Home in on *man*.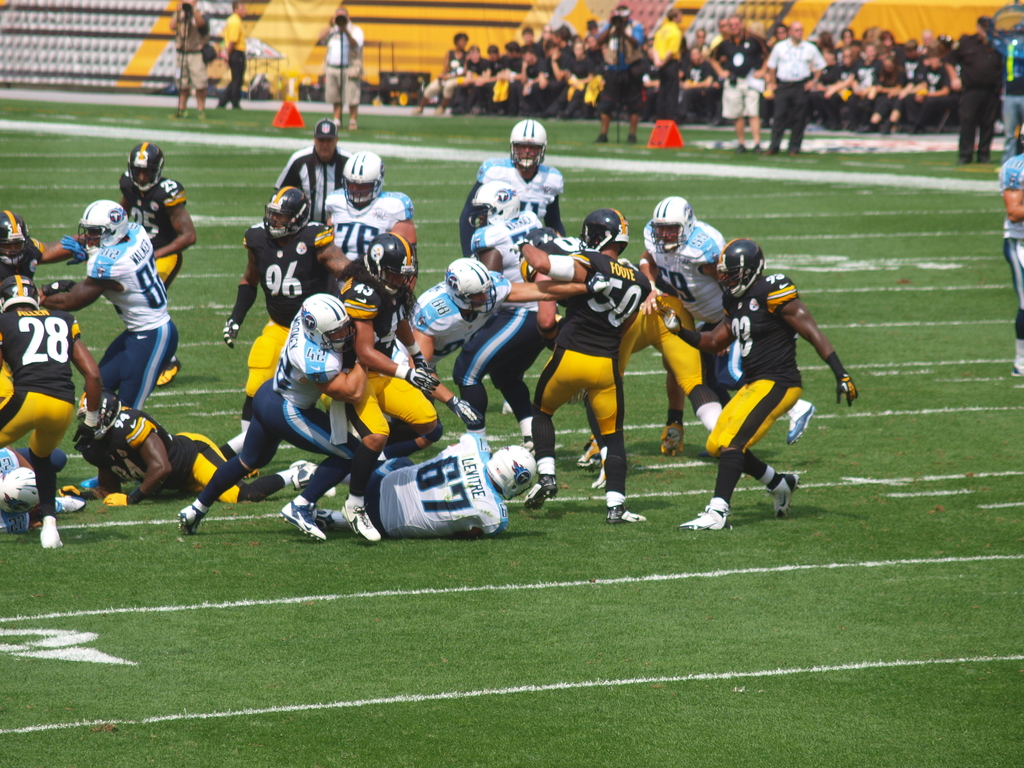
Homed in at (494,39,527,115).
